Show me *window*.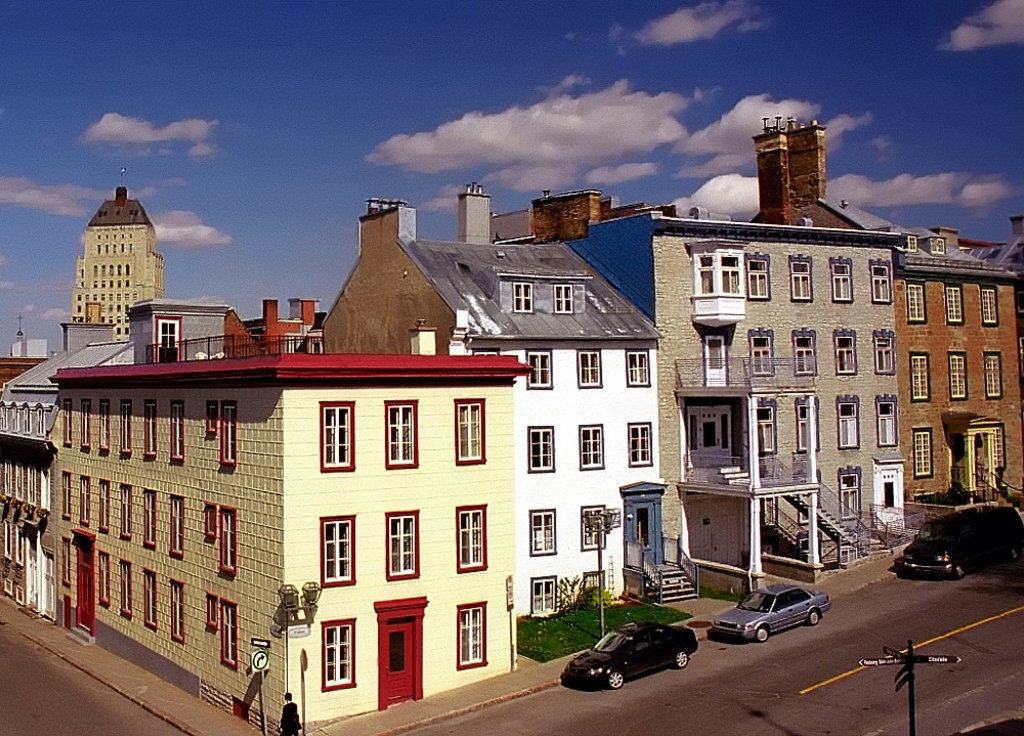
*window* is here: [61, 404, 71, 446].
